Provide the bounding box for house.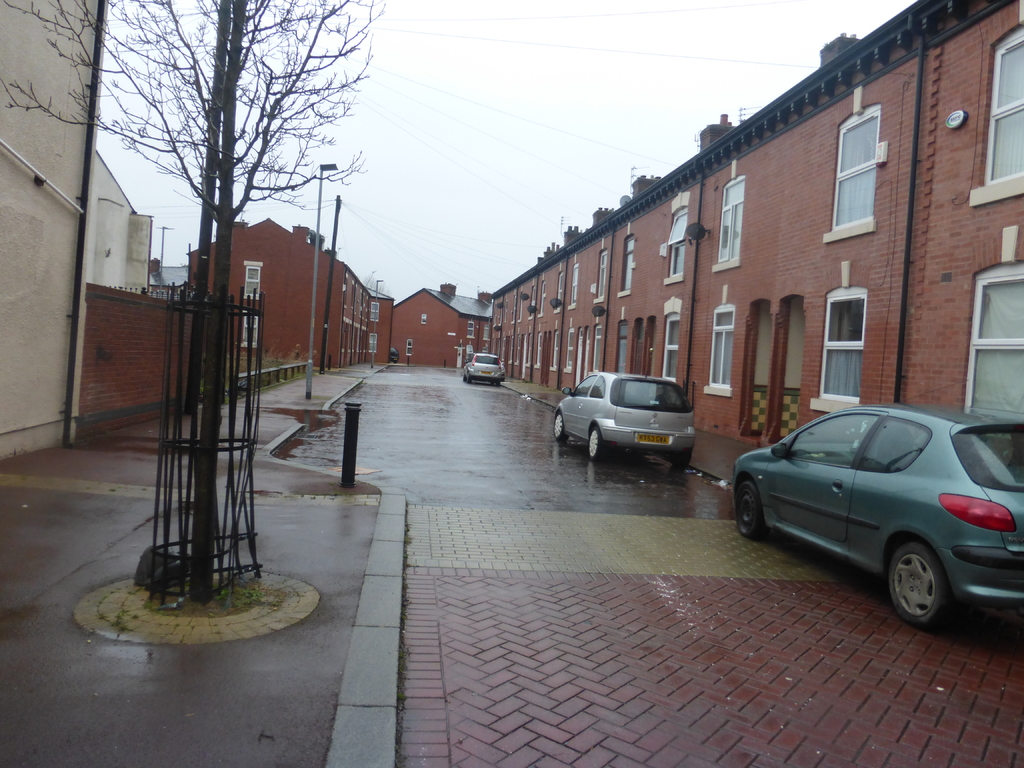
{"x1": 363, "y1": 300, "x2": 390, "y2": 368}.
